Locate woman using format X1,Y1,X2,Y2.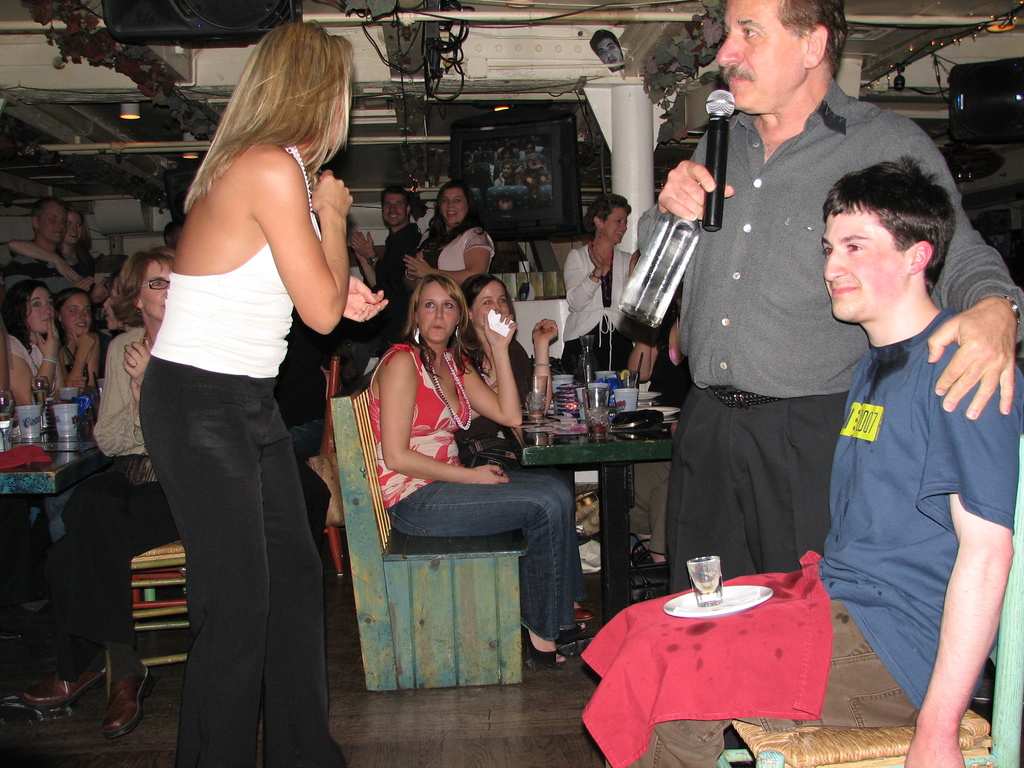
563,193,634,383.
